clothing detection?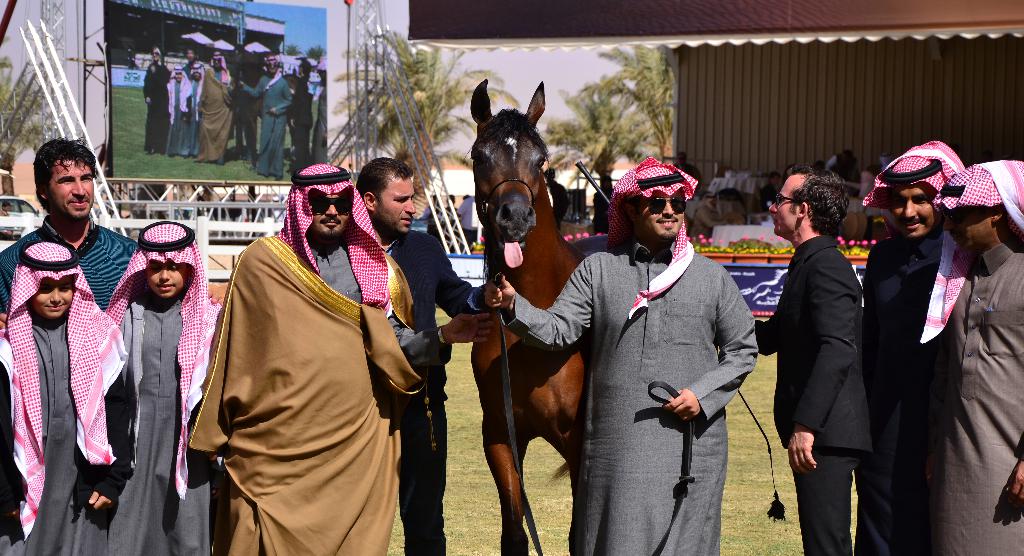
[left=1, top=239, right=124, bottom=555]
